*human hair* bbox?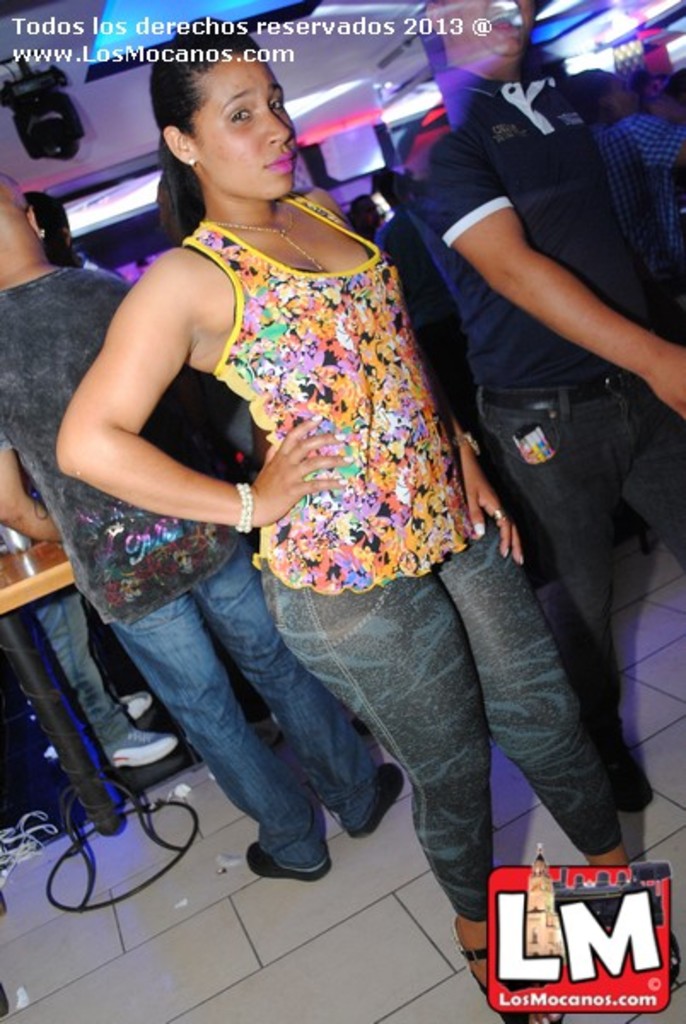
<box>565,65,621,131</box>
